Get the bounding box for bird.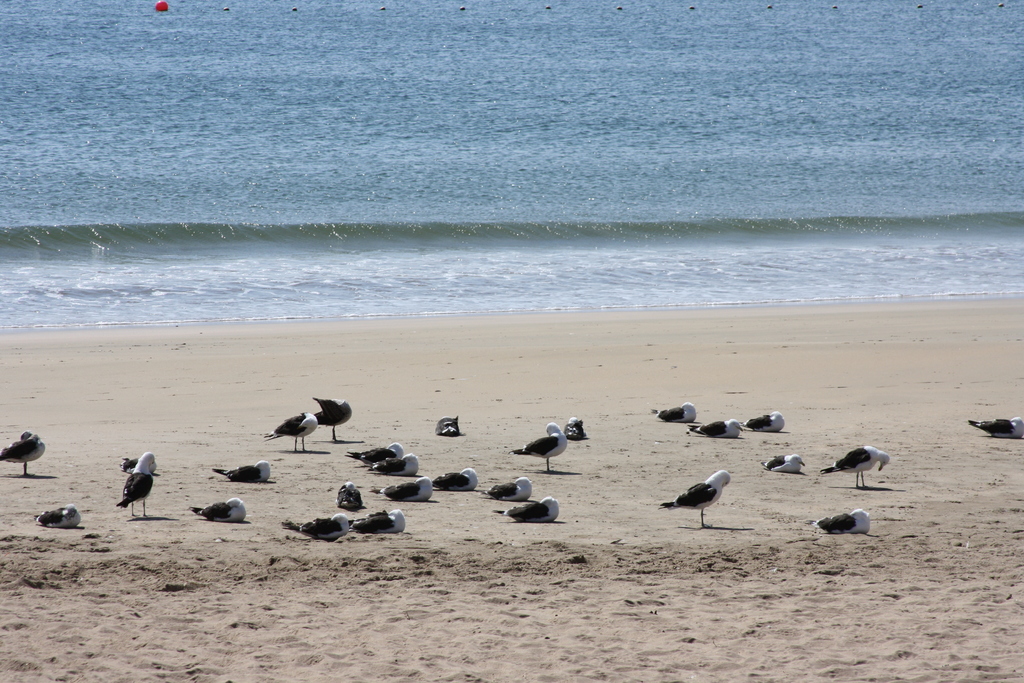
box=[189, 497, 249, 524].
